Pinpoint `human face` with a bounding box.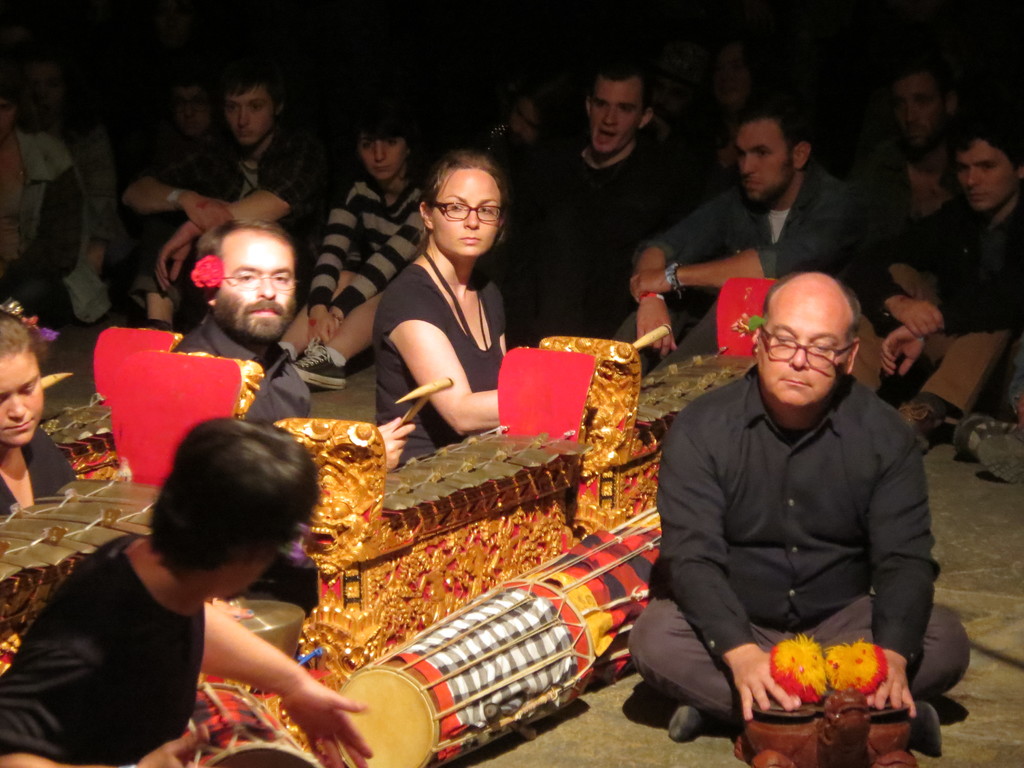
locate(890, 77, 946, 140).
